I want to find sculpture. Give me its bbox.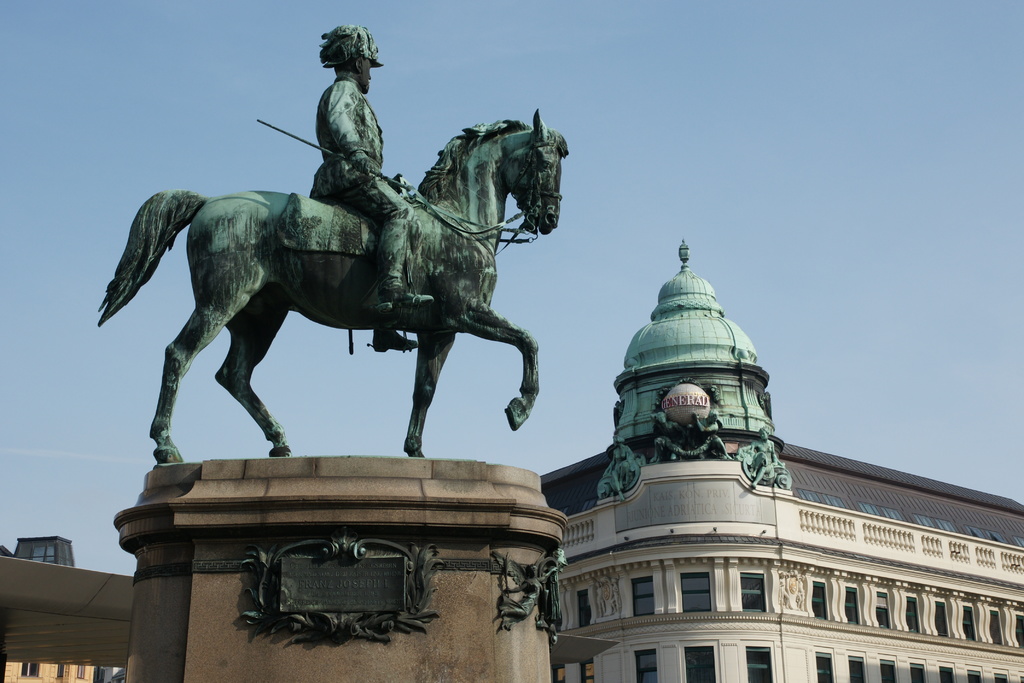
[x1=647, y1=412, x2=682, y2=461].
